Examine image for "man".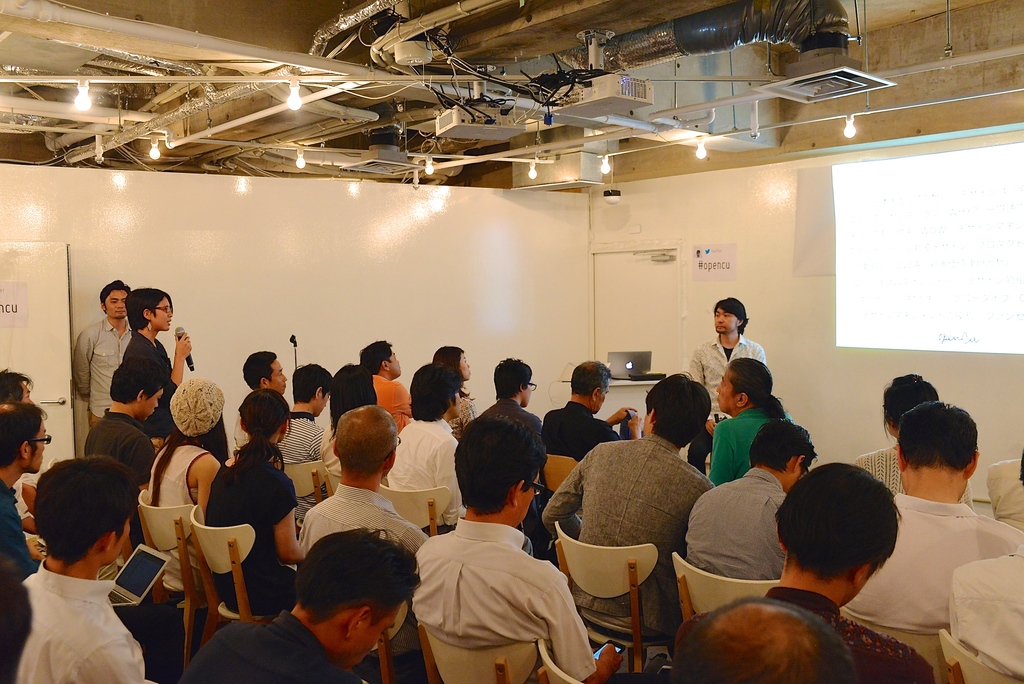
Examination result: 0,401,54,578.
